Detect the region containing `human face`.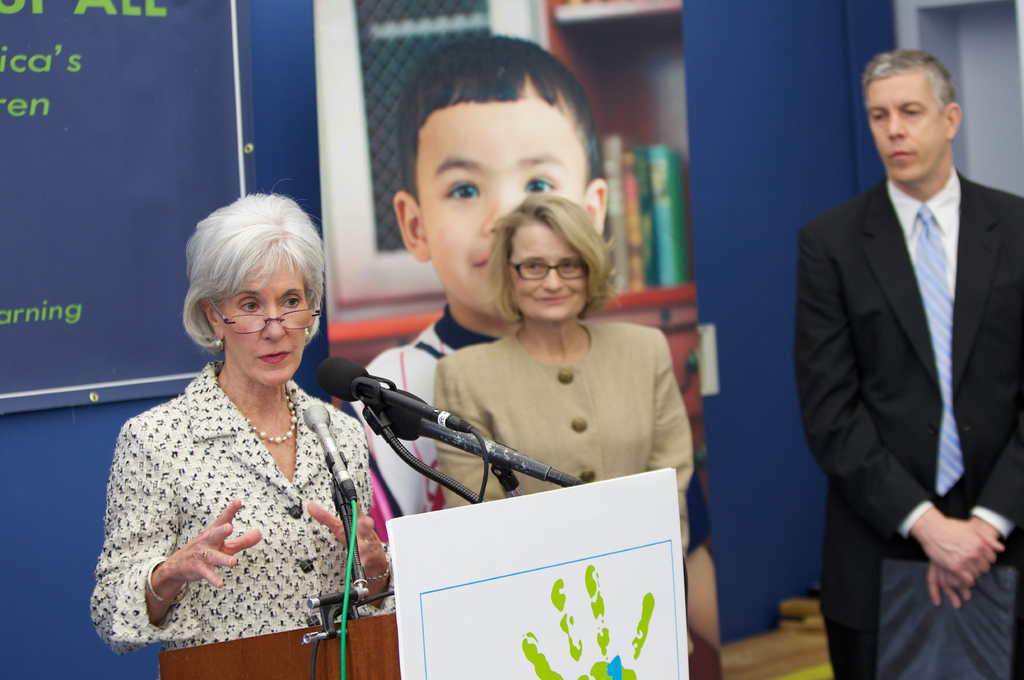
box=[865, 70, 947, 189].
